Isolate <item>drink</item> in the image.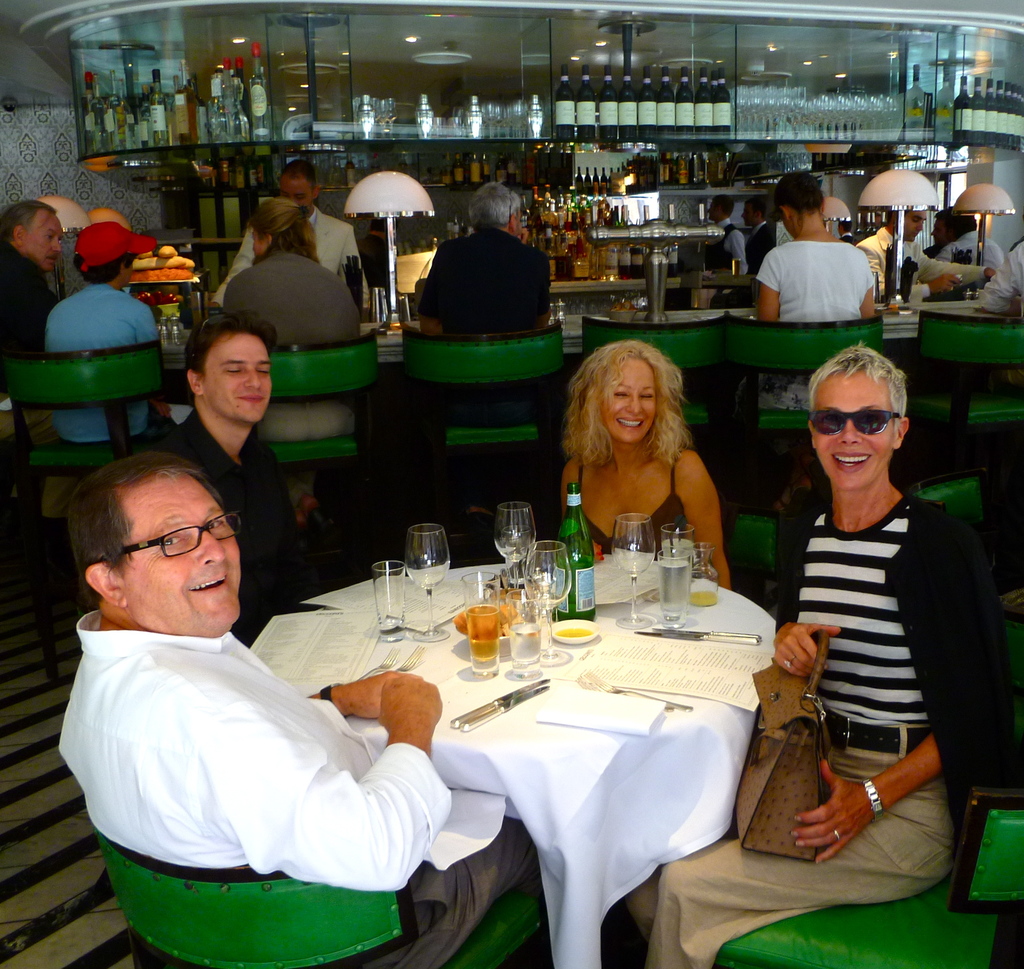
Isolated region: [x1=507, y1=163, x2=516, y2=188].
